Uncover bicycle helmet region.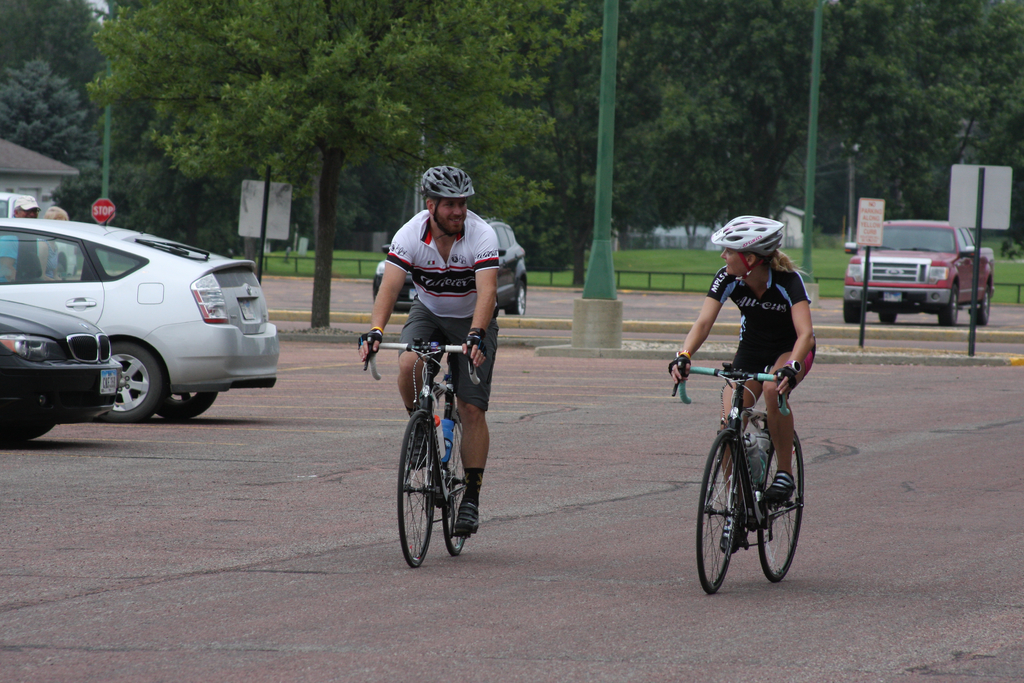
Uncovered: x1=712 y1=209 x2=788 y2=277.
